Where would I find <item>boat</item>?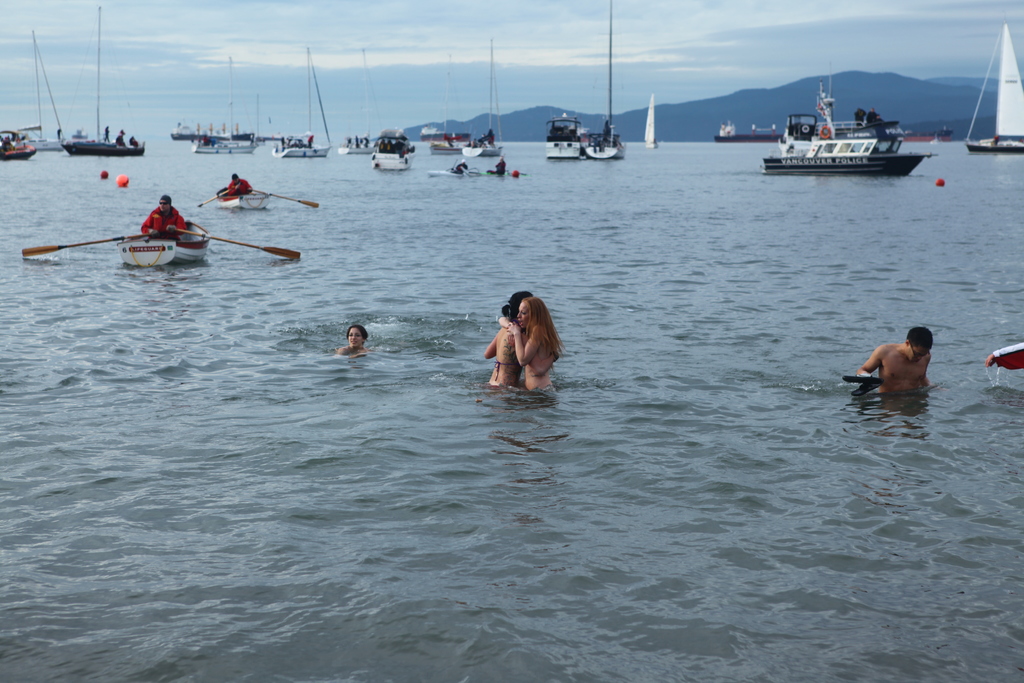
At x1=760 y1=81 x2=940 y2=171.
